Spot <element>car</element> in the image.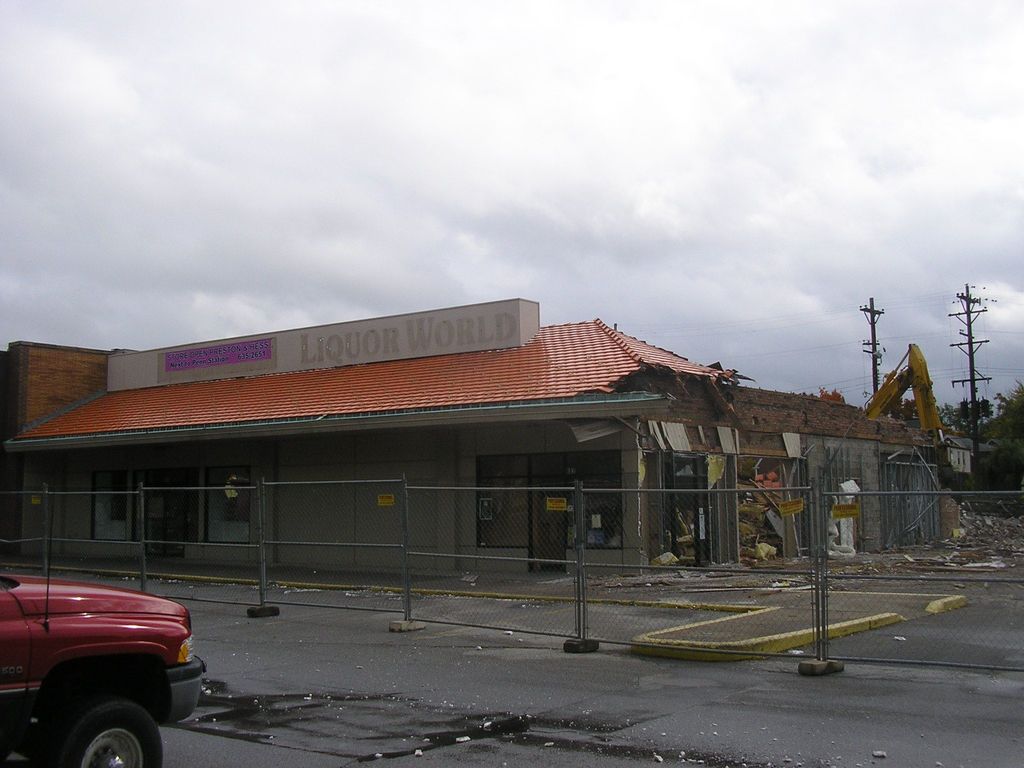
<element>car</element> found at box(1, 477, 205, 766).
